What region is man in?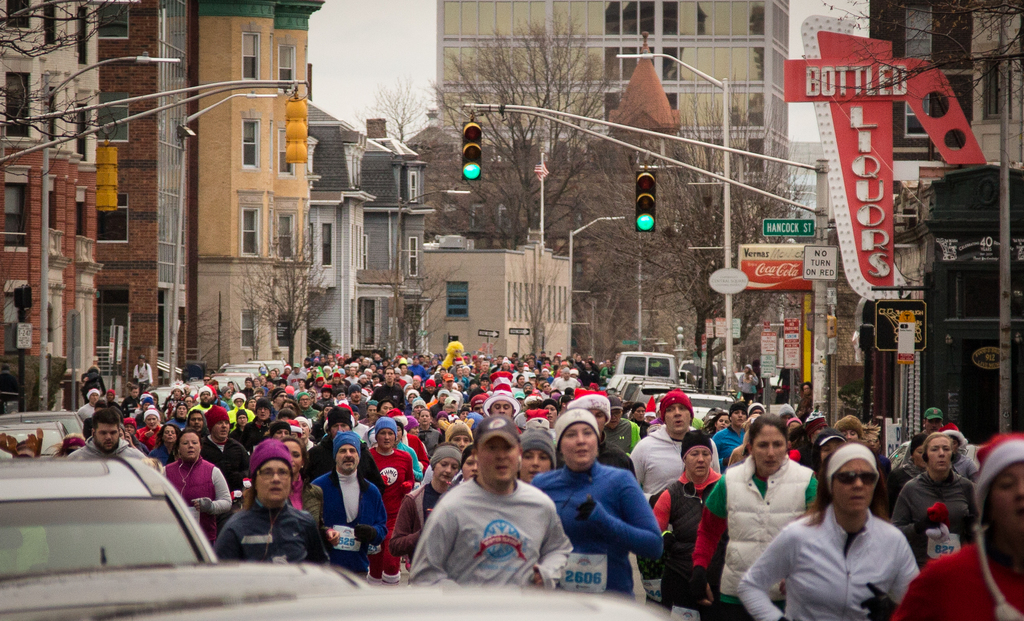
{"left": 604, "top": 402, "right": 641, "bottom": 460}.
